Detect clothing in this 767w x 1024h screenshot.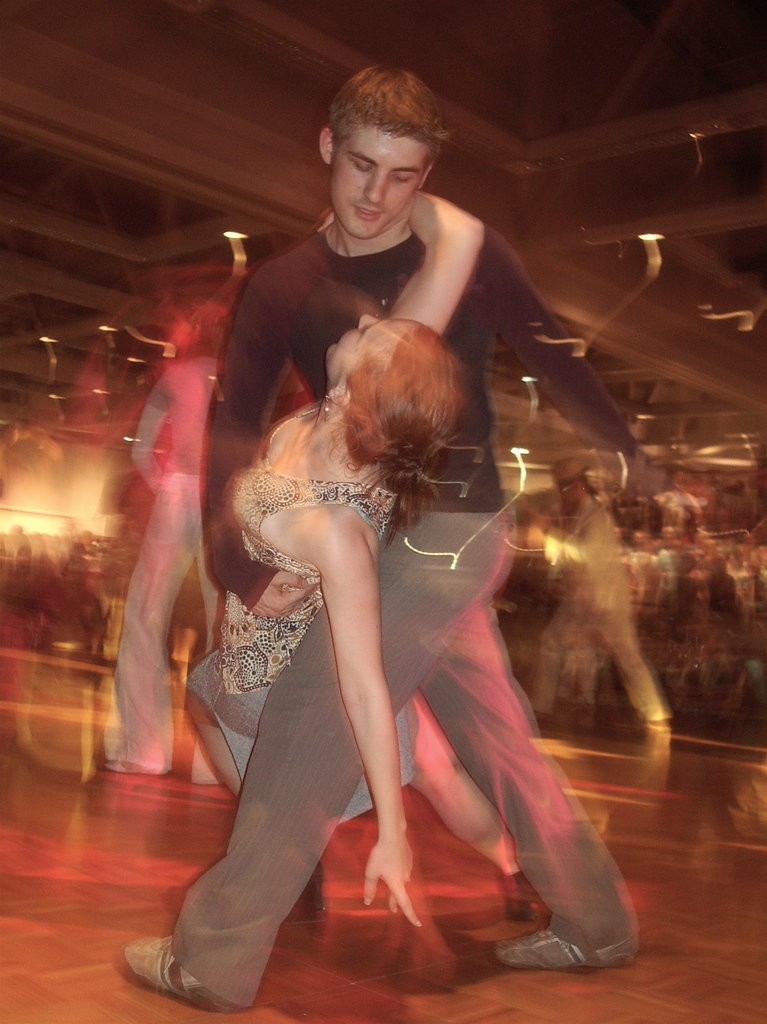
Detection: crop(183, 401, 404, 852).
